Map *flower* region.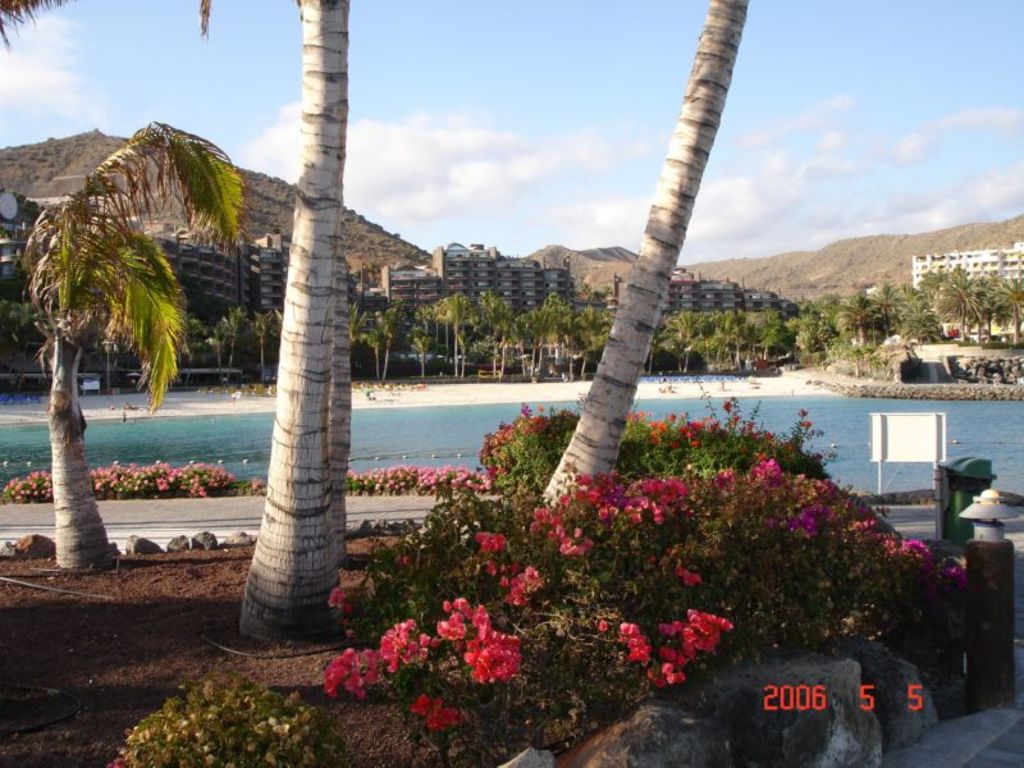
Mapped to l=408, t=694, r=458, b=728.
